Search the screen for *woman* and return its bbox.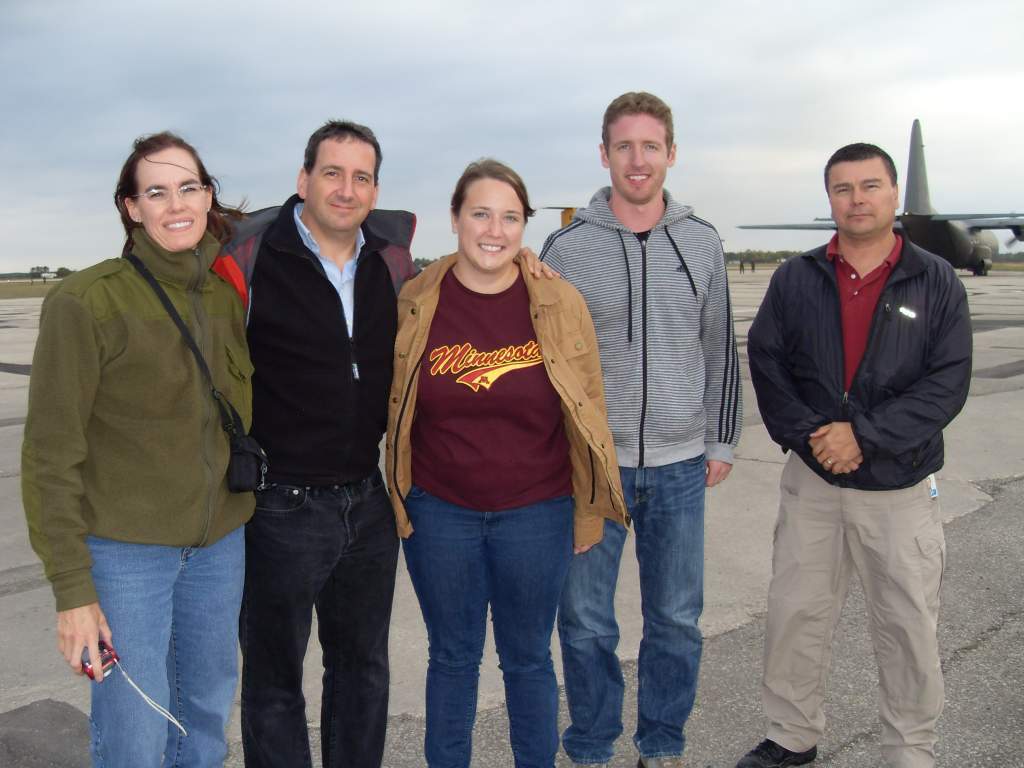
Found: x1=23, y1=107, x2=276, y2=764.
